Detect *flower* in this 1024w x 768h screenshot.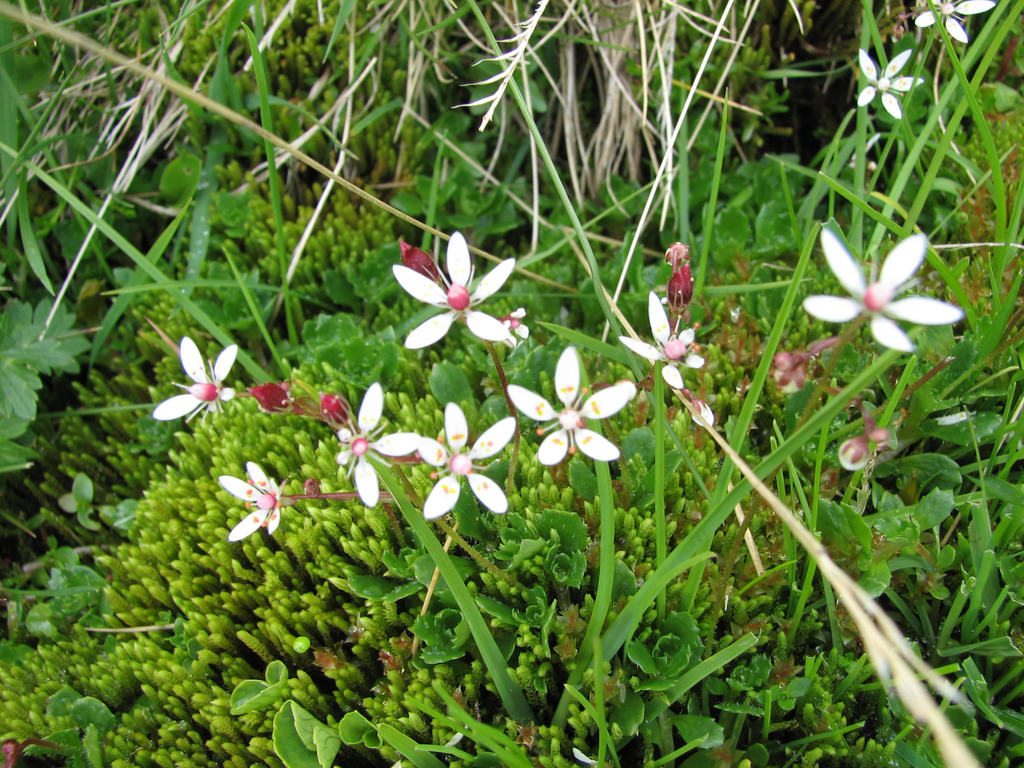
Detection: <box>154,335,241,424</box>.
